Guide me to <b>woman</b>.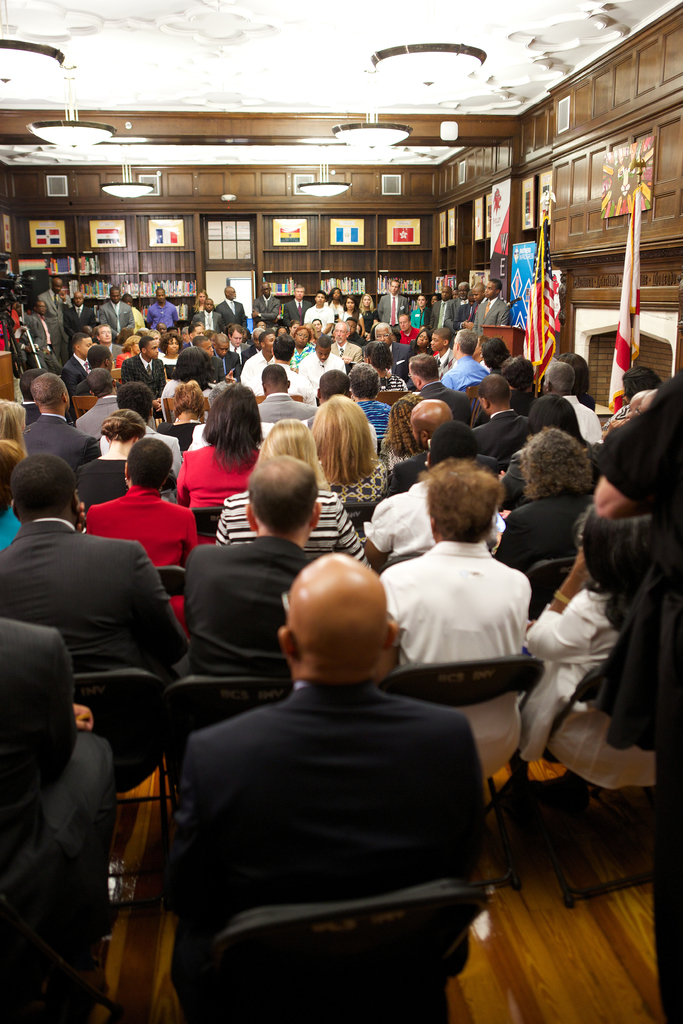
Guidance: bbox=(161, 333, 190, 382).
